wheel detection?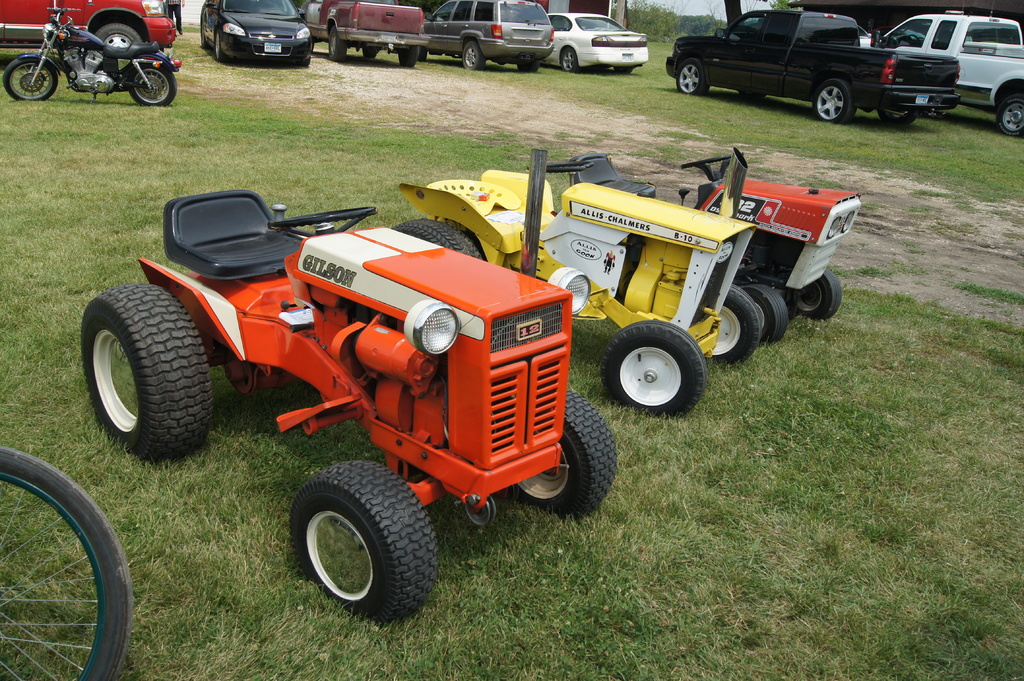
(x1=795, y1=269, x2=841, y2=317)
